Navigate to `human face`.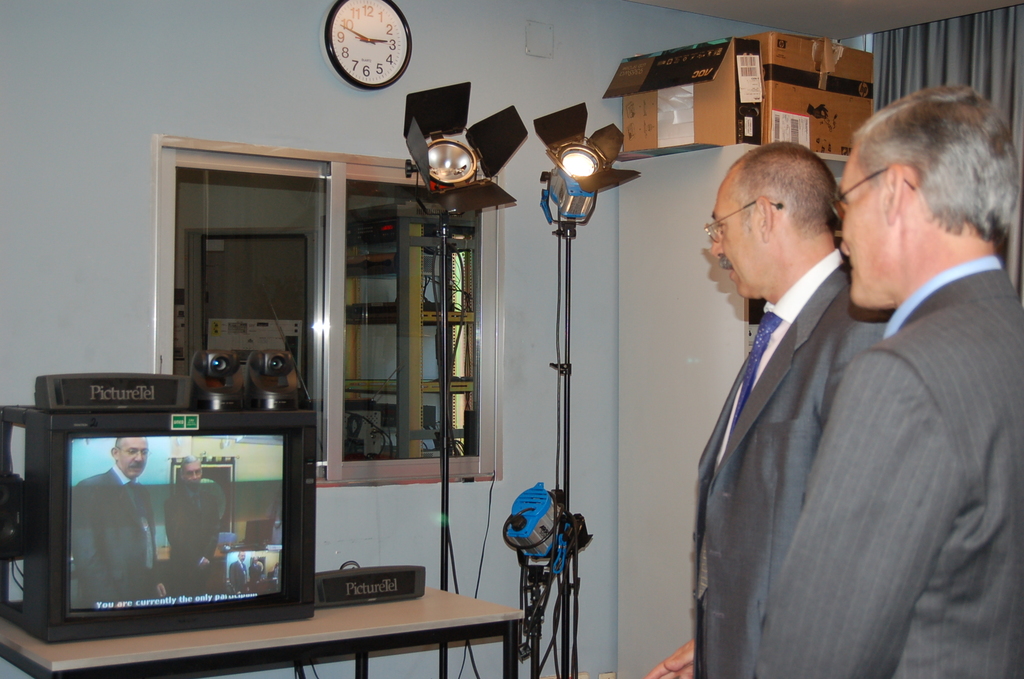
Navigation target: l=840, t=142, r=888, b=309.
